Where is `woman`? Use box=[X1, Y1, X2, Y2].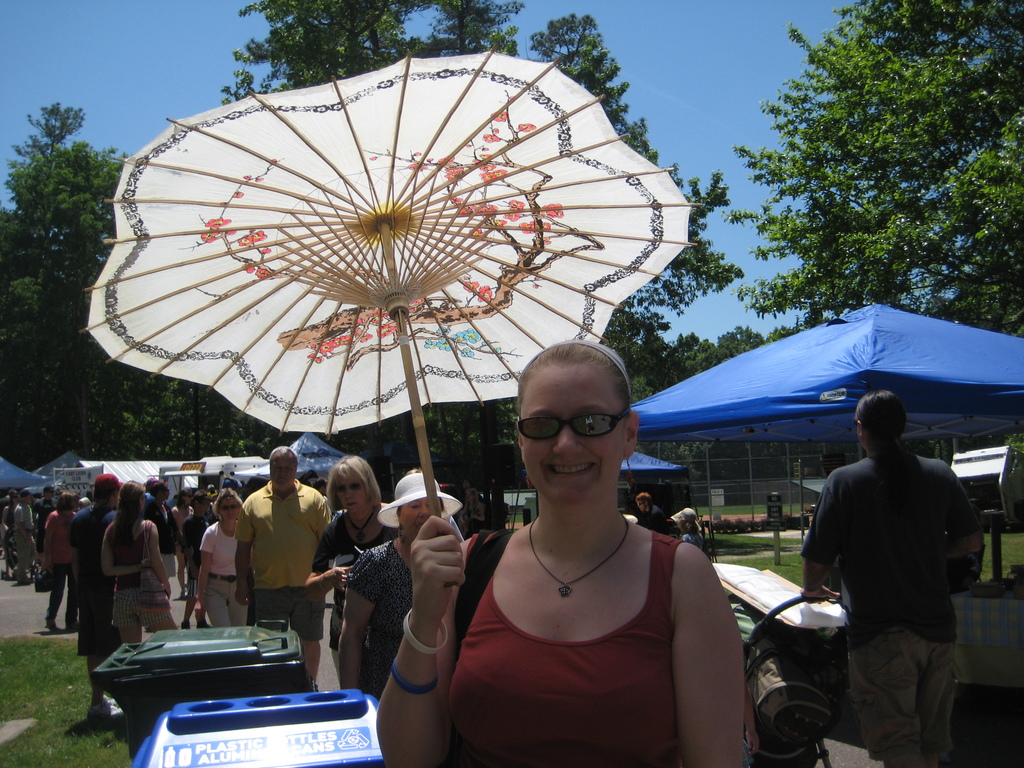
box=[36, 492, 74, 636].
